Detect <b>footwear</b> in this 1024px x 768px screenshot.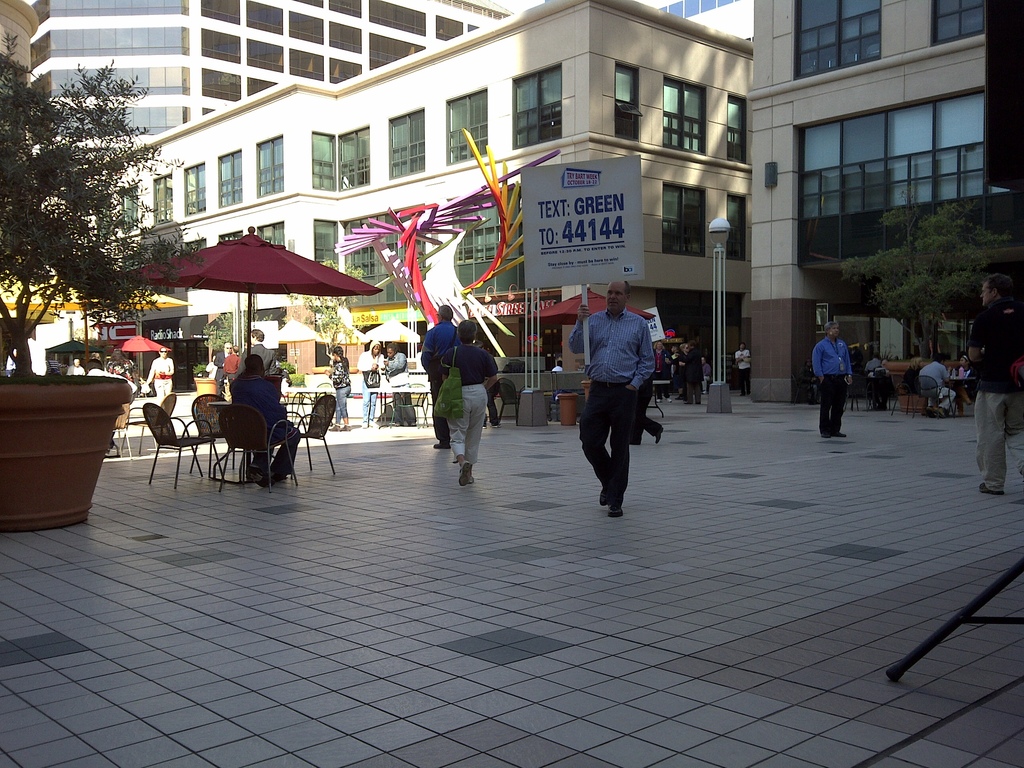
Detection: 833:431:847:438.
